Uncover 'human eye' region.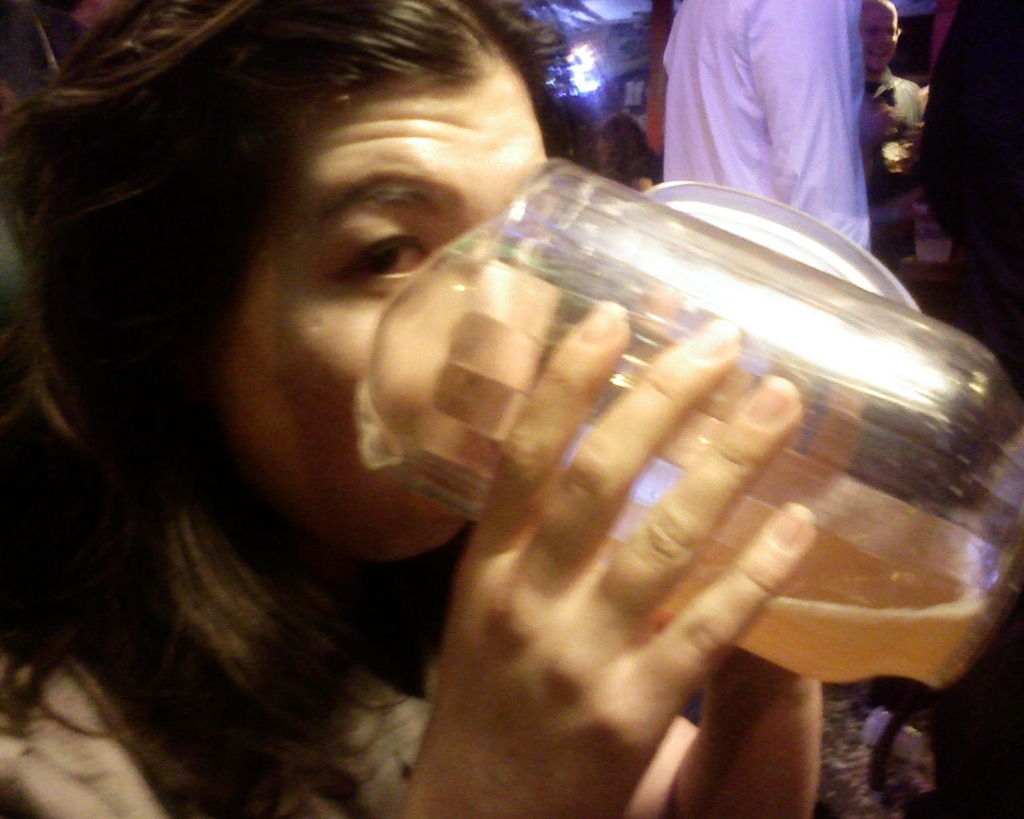
Uncovered: pyautogui.locateOnScreen(327, 223, 430, 292).
